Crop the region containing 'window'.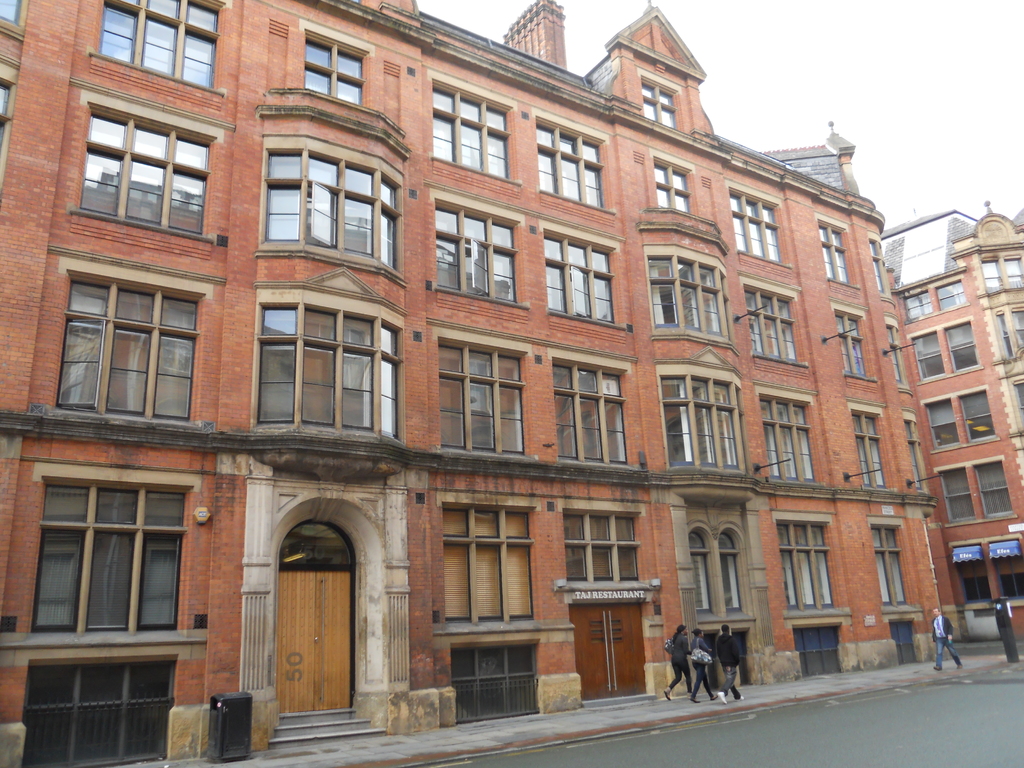
Crop region: x1=423, y1=320, x2=536, y2=458.
